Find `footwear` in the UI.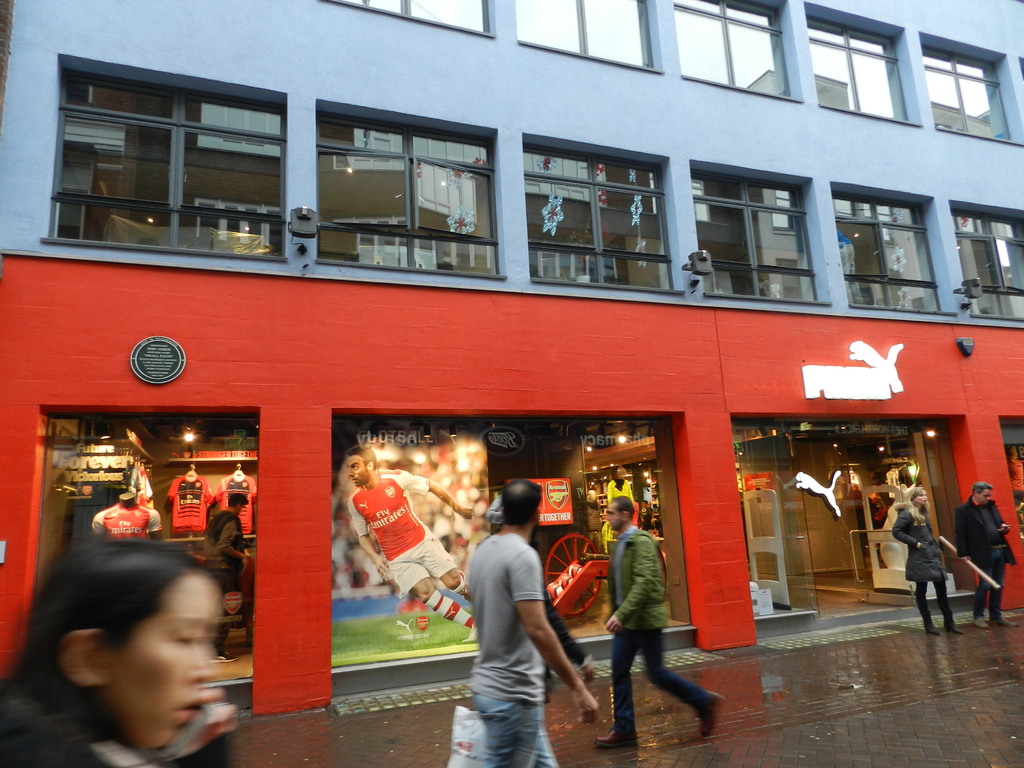
UI element at box(592, 730, 638, 746).
